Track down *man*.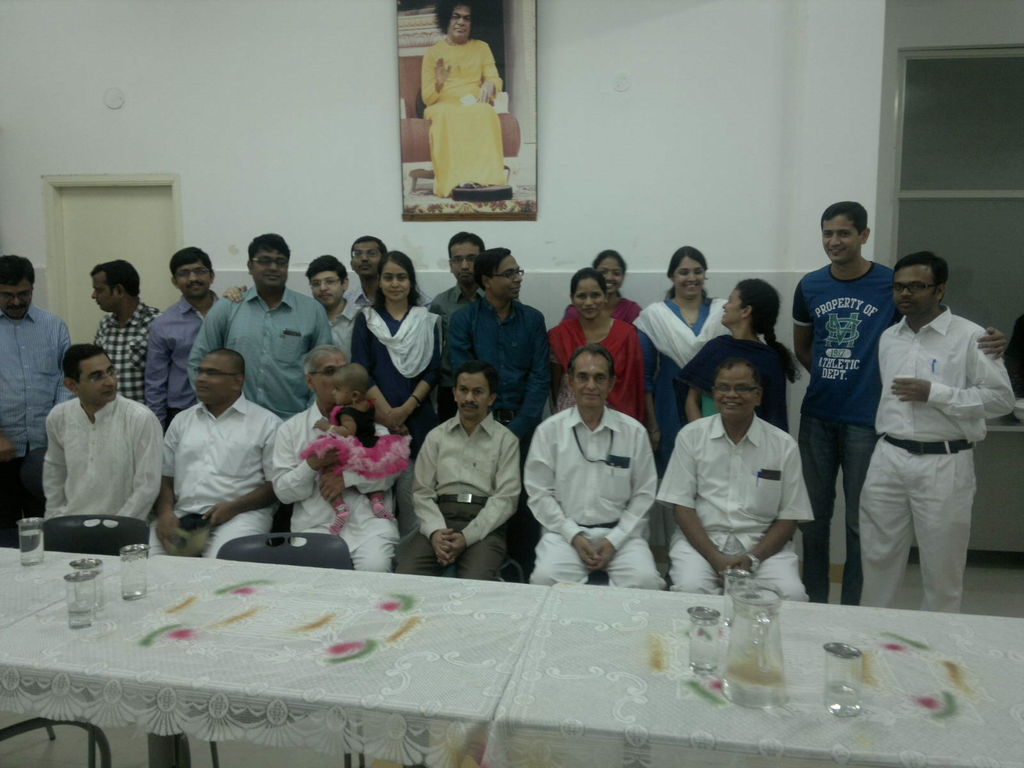
Tracked to [left=166, top=348, right=282, bottom=563].
